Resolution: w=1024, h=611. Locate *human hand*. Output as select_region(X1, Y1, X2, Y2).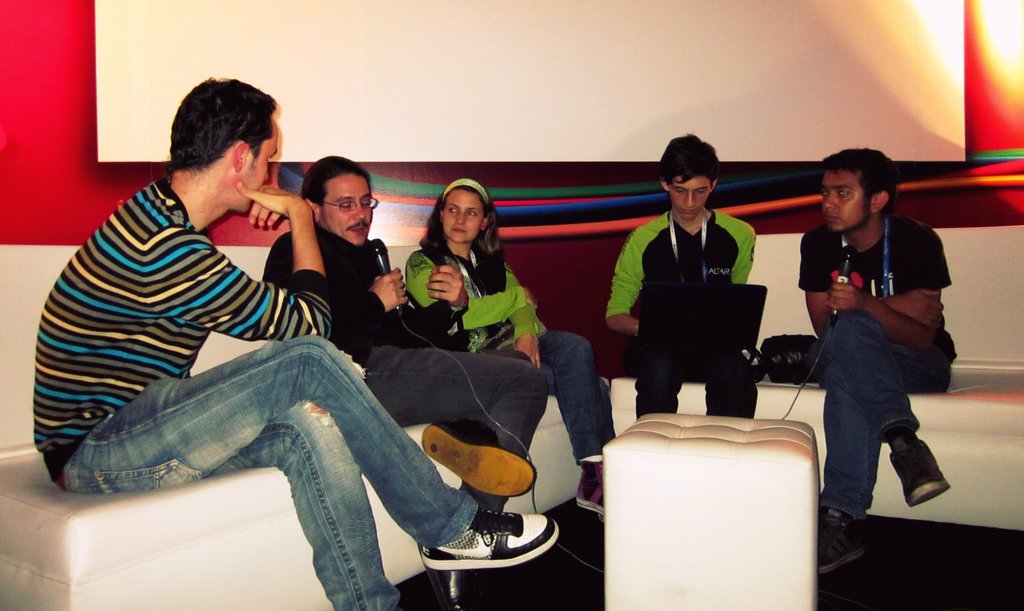
select_region(824, 279, 870, 308).
